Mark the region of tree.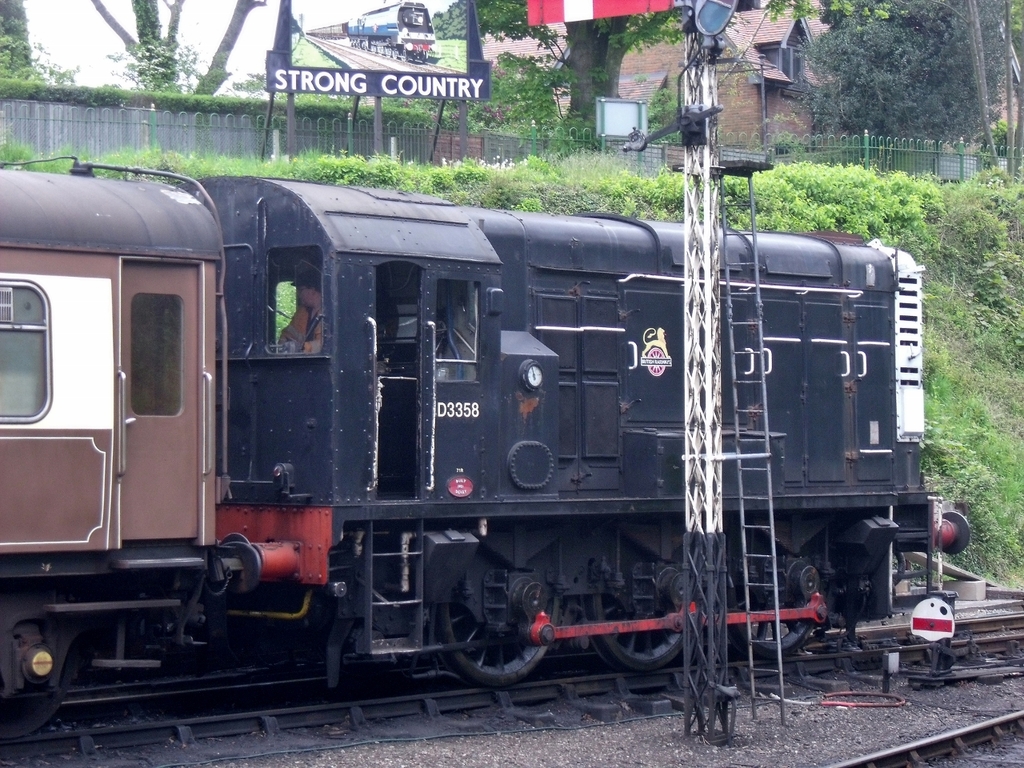
Region: <box>87,0,269,95</box>.
